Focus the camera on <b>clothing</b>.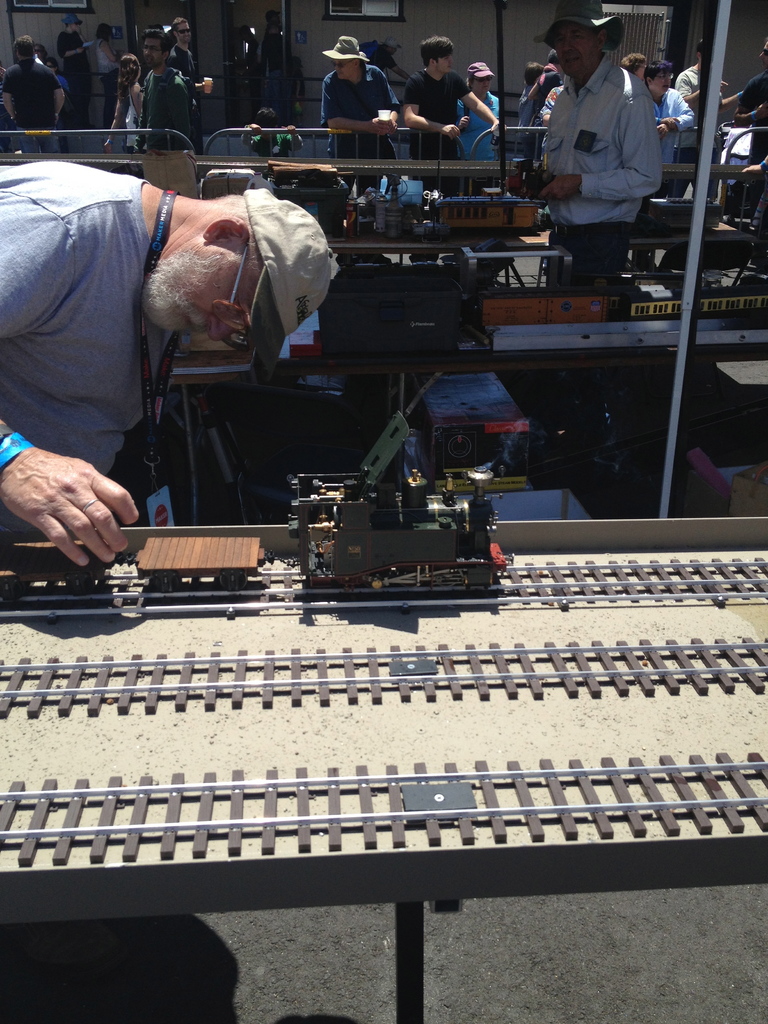
Focus region: 544, 84, 567, 116.
